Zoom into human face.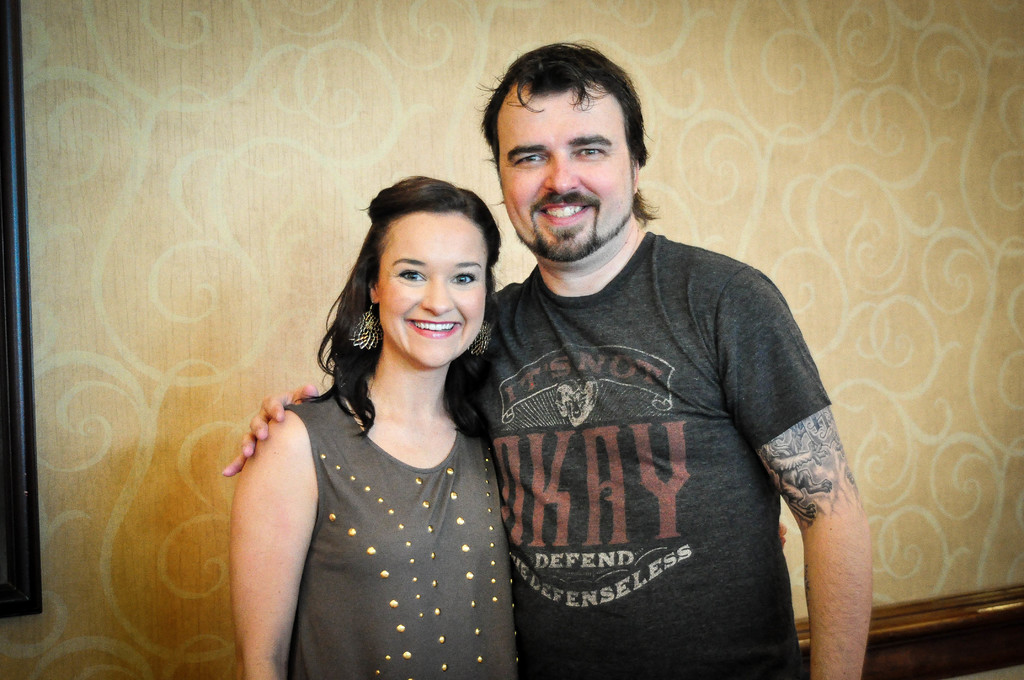
Zoom target: {"left": 384, "top": 210, "right": 486, "bottom": 373}.
